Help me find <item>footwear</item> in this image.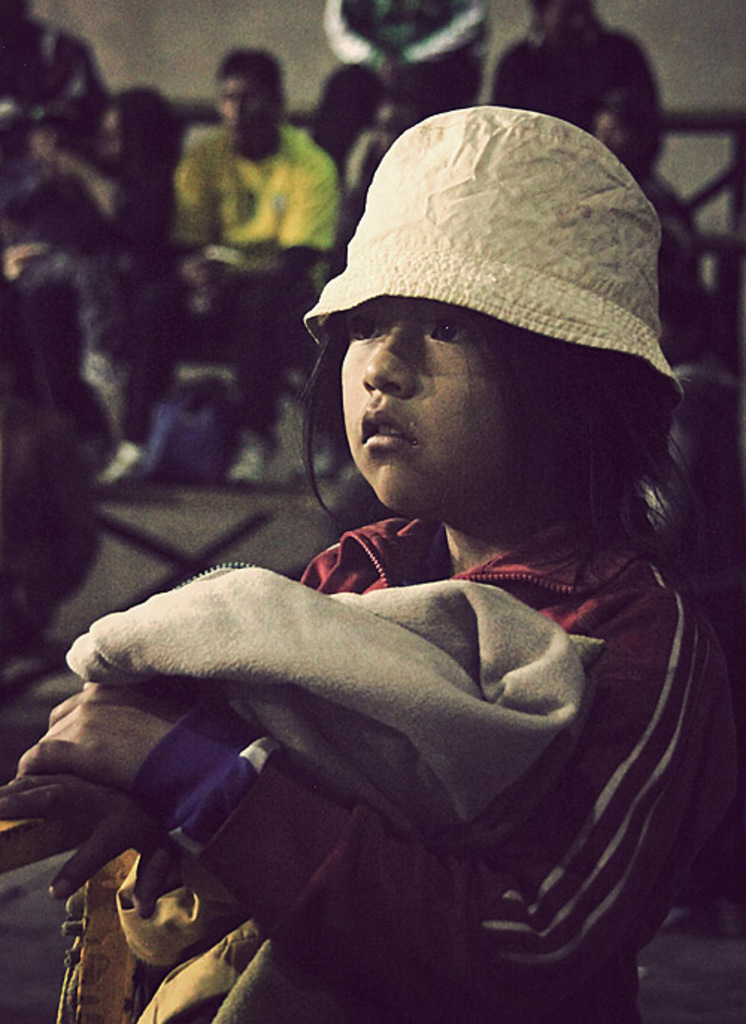
Found it: (228,425,279,487).
